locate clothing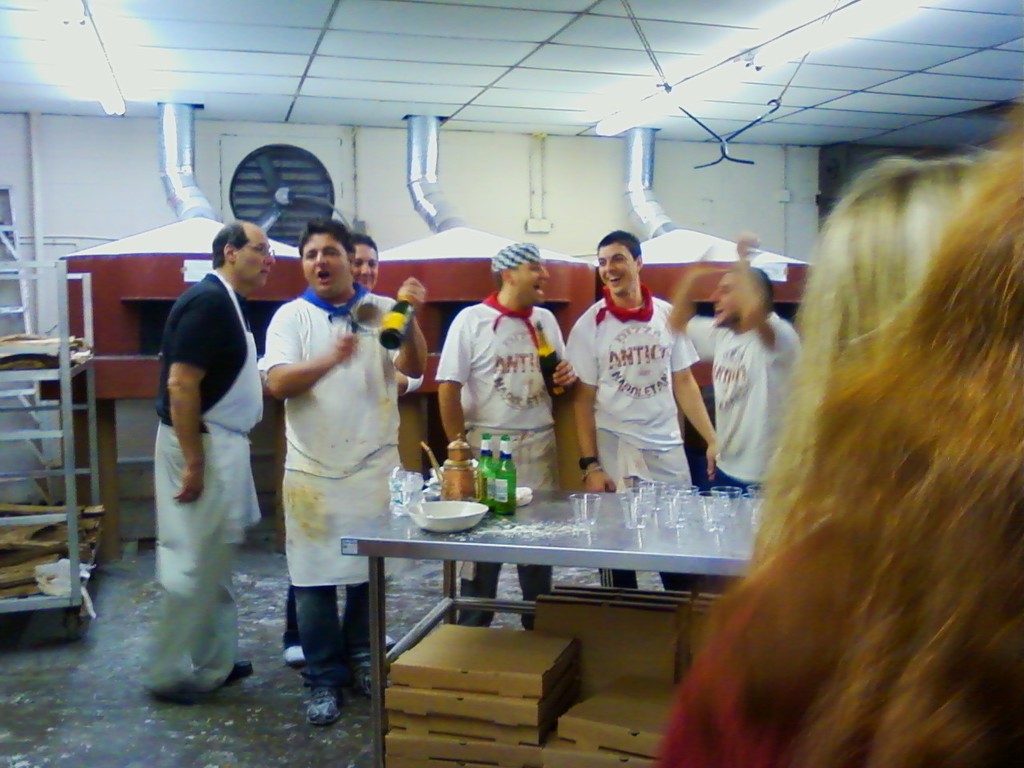
<bbox>282, 290, 396, 642</bbox>
